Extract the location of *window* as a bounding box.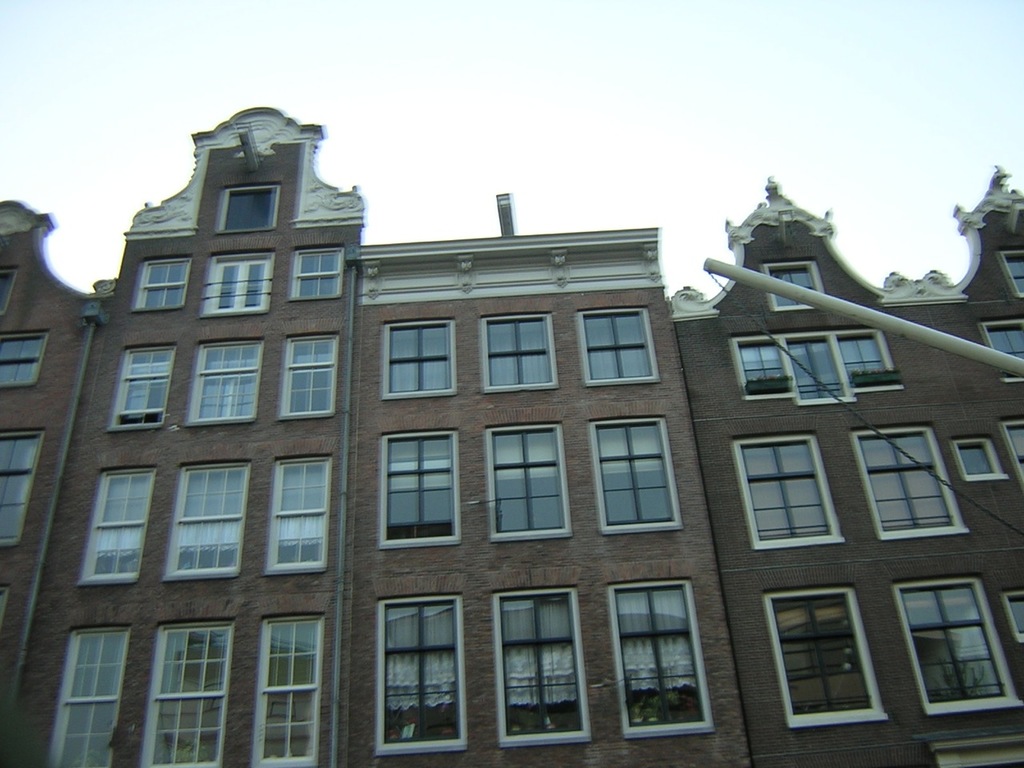
detection(843, 404, 970, 542).
